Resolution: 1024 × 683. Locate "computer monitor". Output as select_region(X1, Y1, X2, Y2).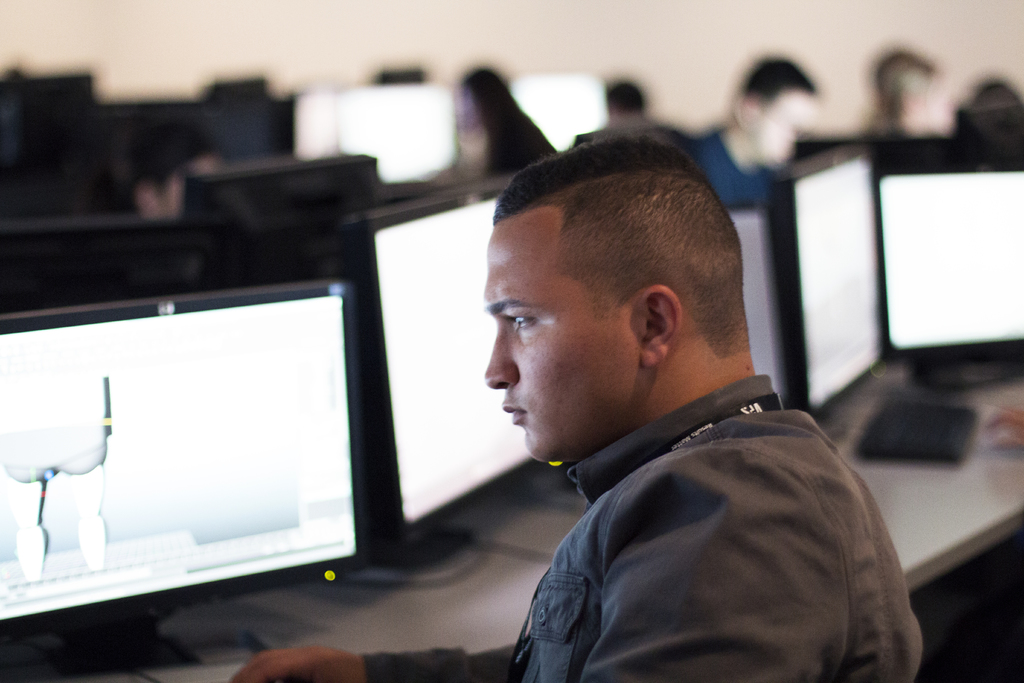
select_region(870, 148, 1023, 388).
